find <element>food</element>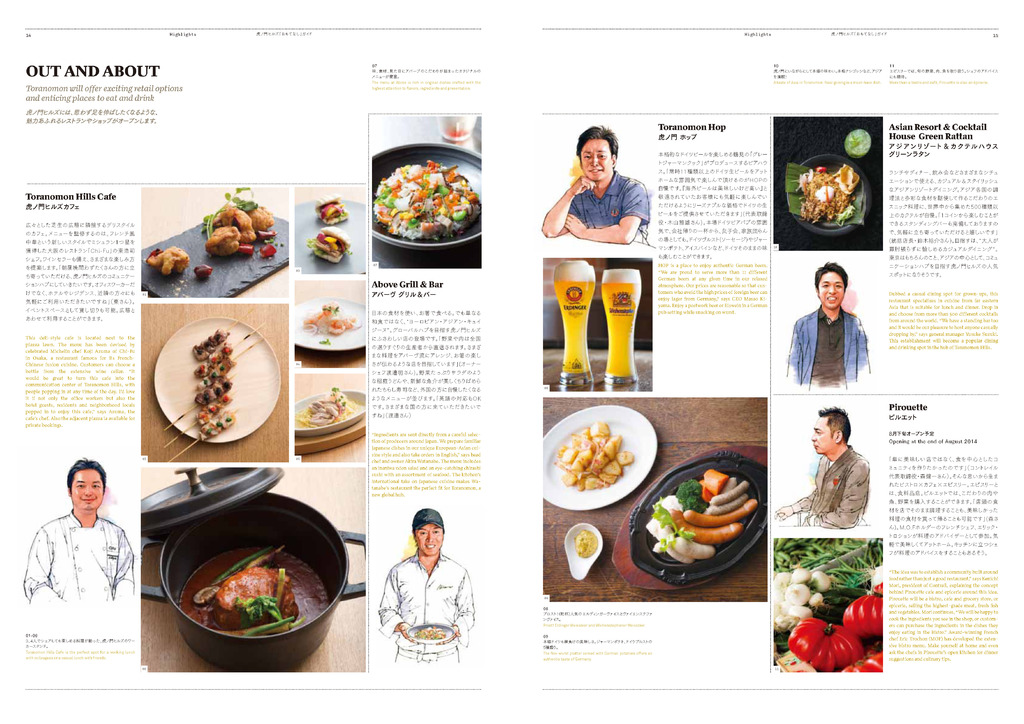
(195, 259, 214, 280)
